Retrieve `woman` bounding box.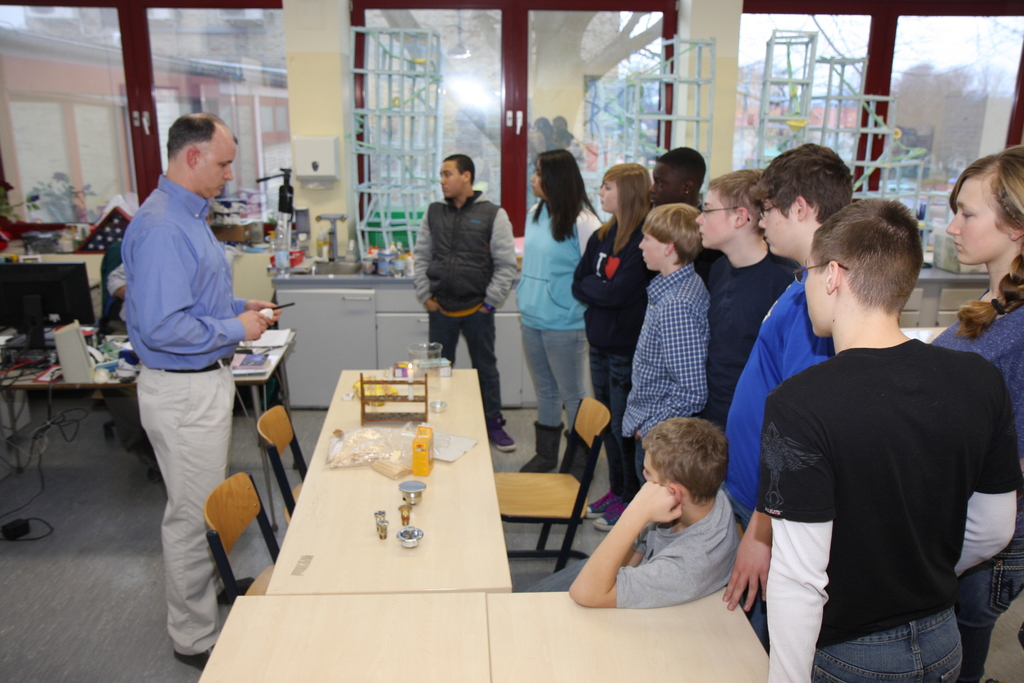
Bounding box: Rect(568, 158, 655, 527).
